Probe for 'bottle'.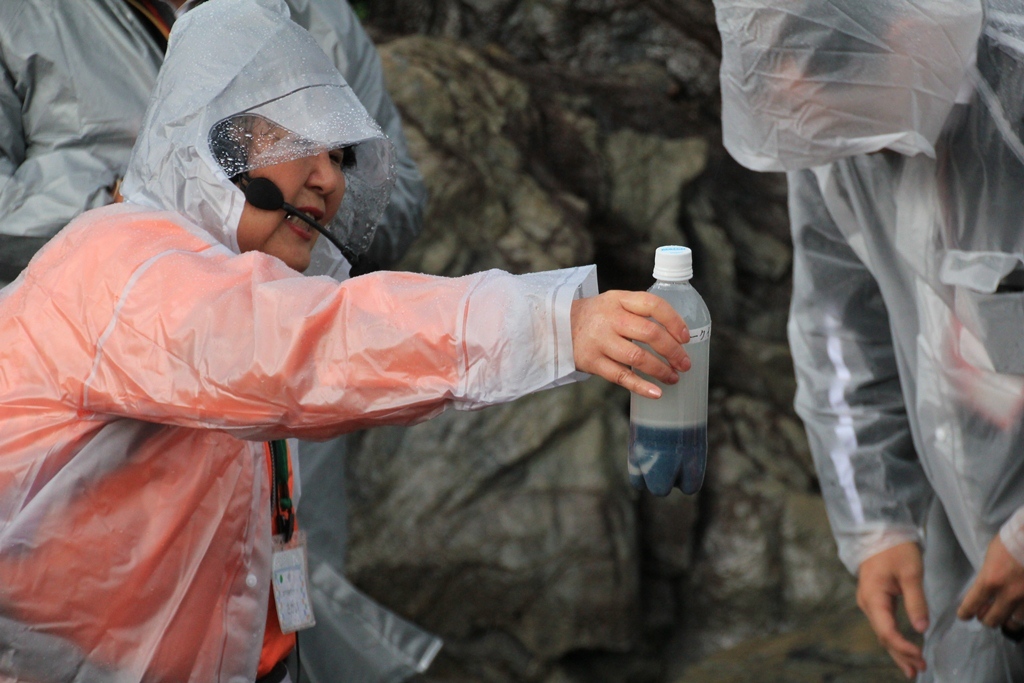
Probe result: (left=628, top=243, right=712, bottom=499).
